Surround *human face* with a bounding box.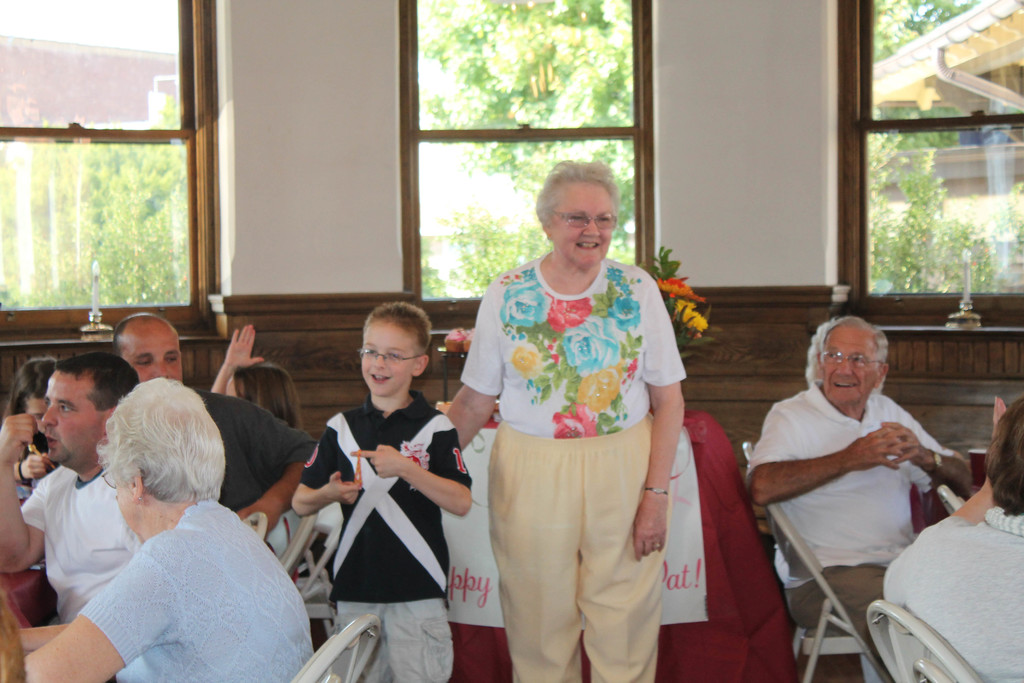
[821, 333, 879, 406].
